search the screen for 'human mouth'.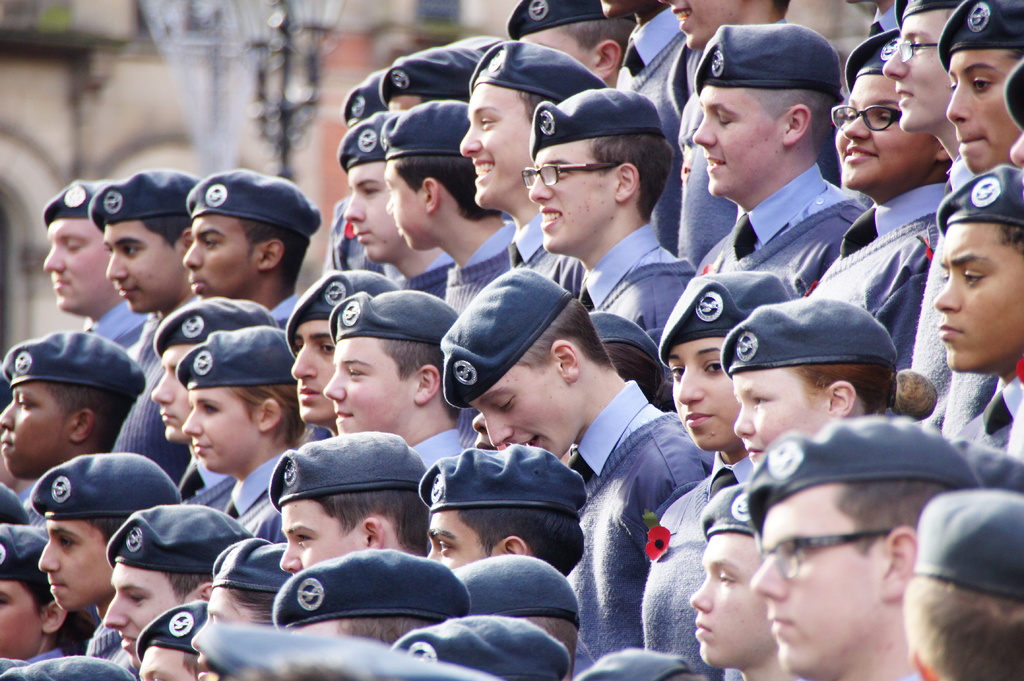
Found at [x1=0, y1=440, x2=19, y2=454].
